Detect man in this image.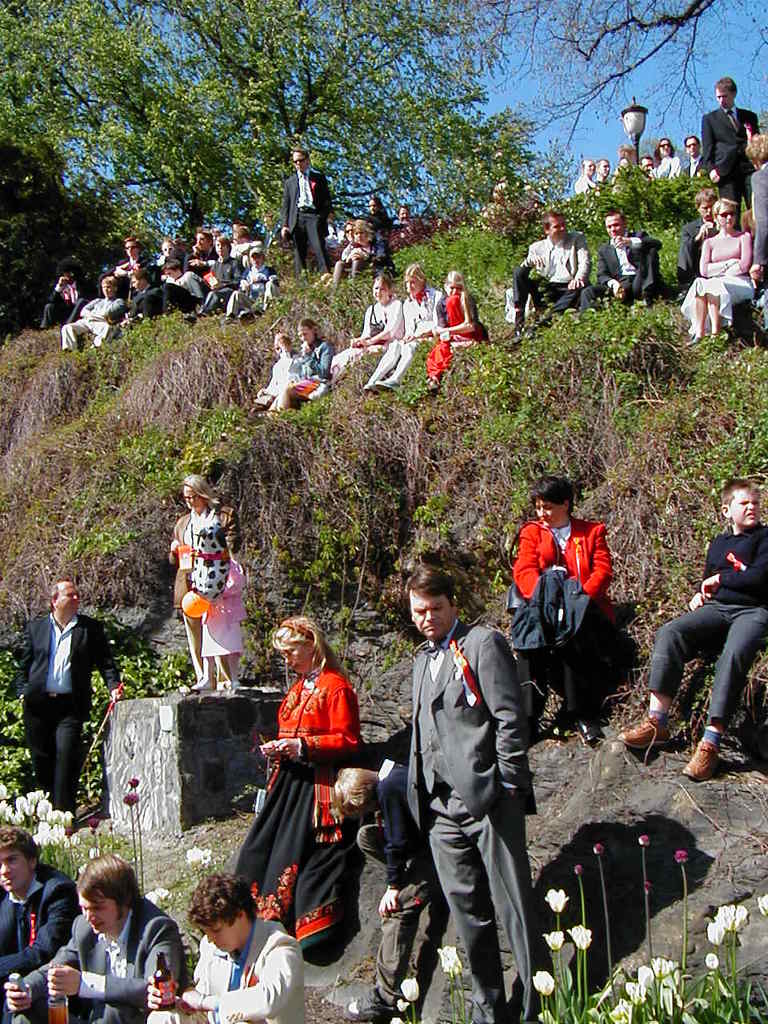
Detection: 512, 210, 584, 326.
